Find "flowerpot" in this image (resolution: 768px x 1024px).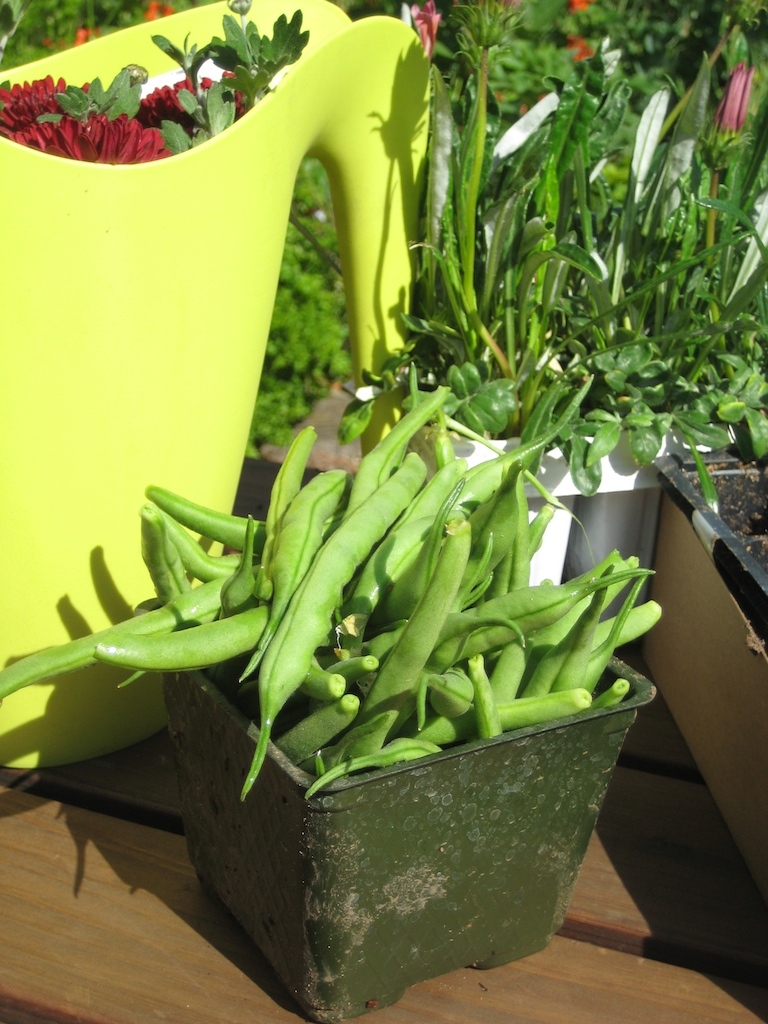
(132, 596, 656, 1023).
